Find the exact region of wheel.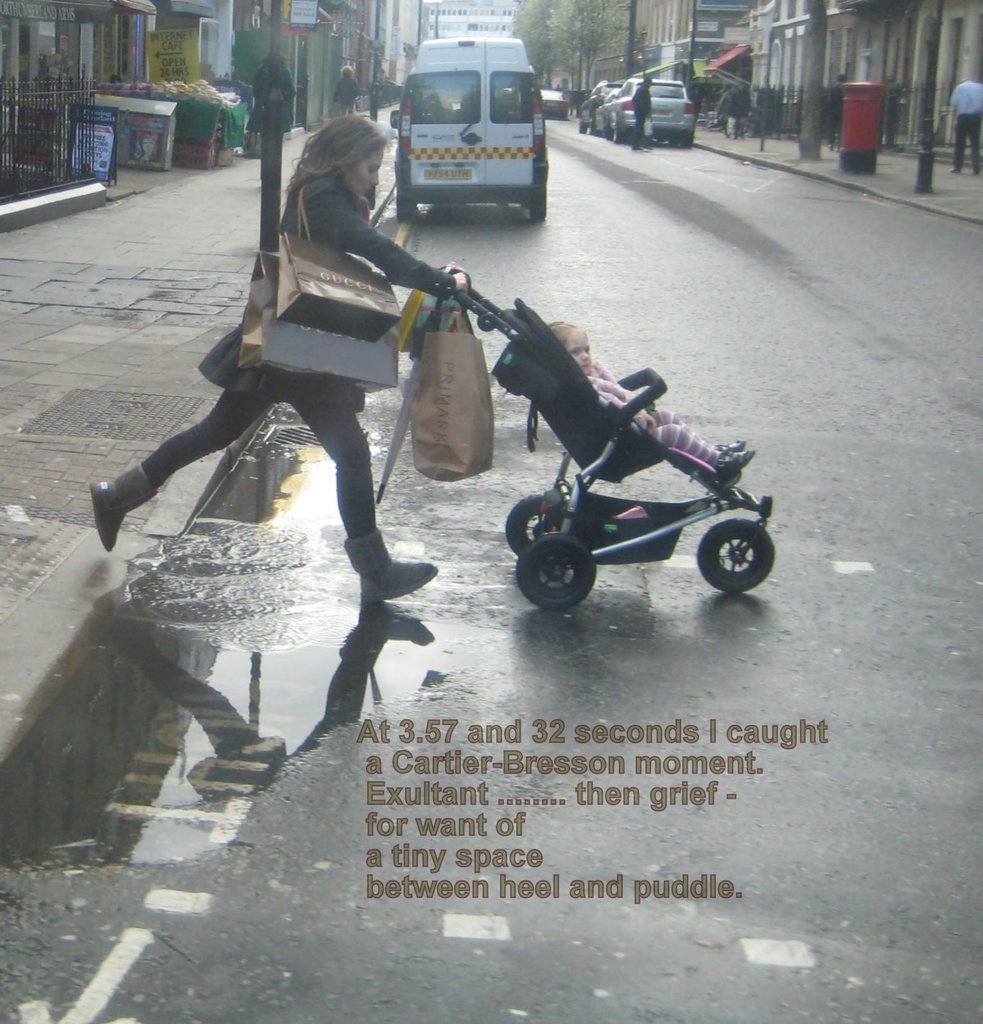
Exact region: BBox(396, 184, 417, 212).
